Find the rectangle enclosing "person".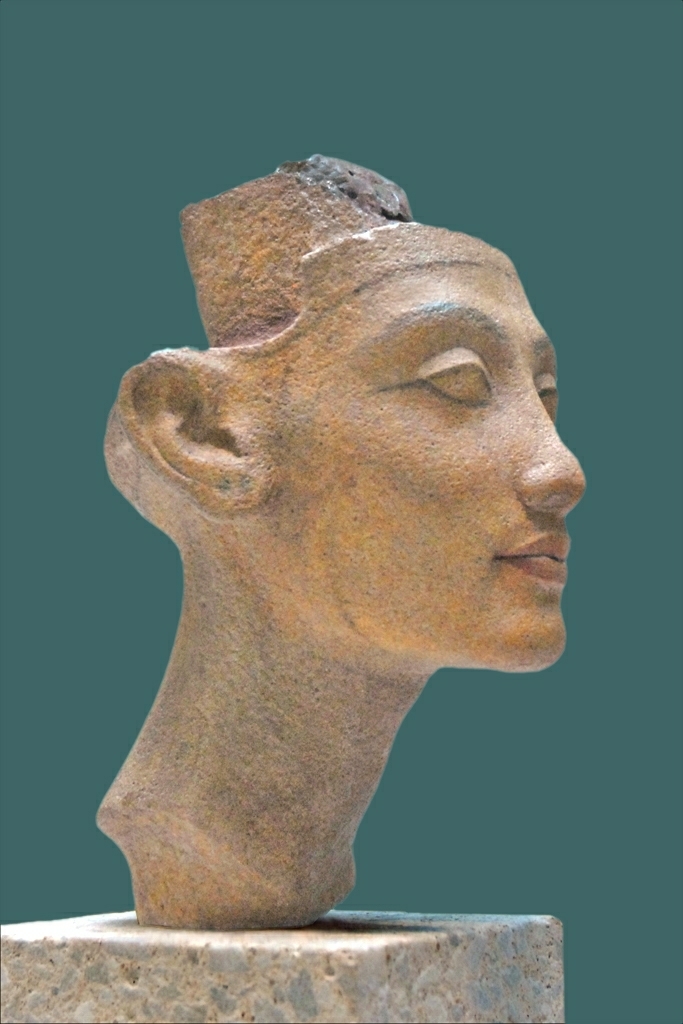
region(105, 223, 591, 913).
